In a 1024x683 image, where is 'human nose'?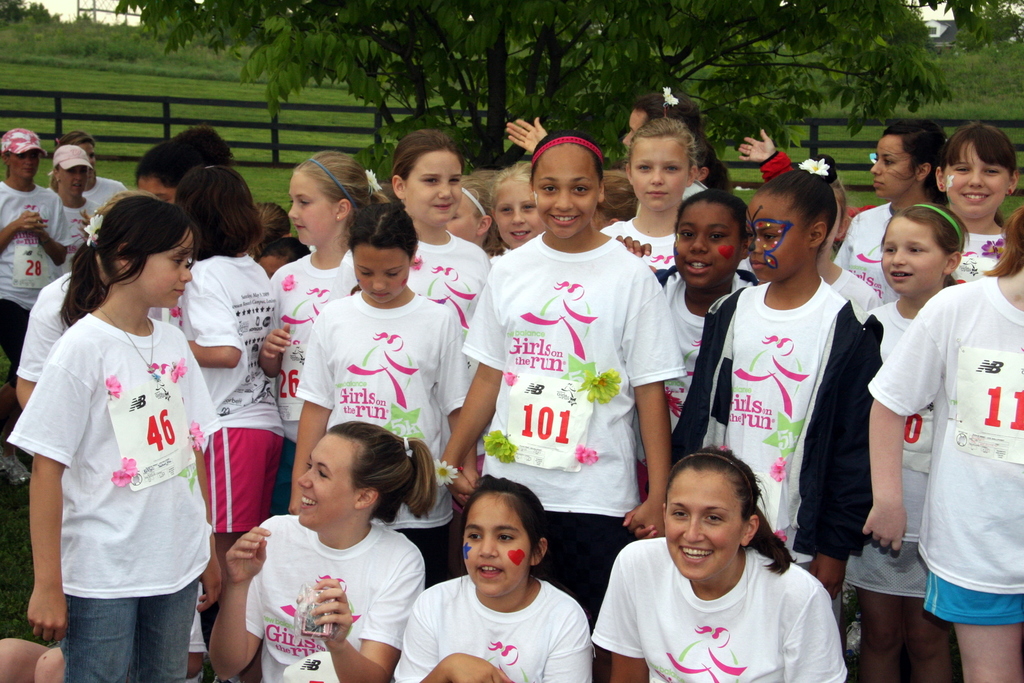
(73,171,85,180).
